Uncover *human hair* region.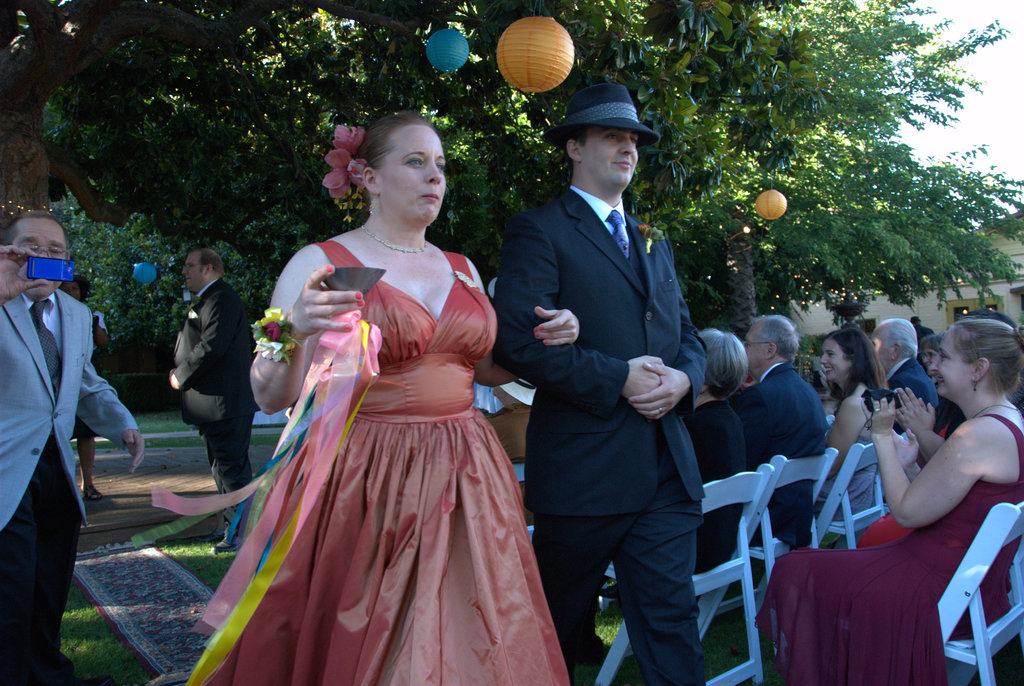
Uncovered: box=[74, 276, 90, 303].
